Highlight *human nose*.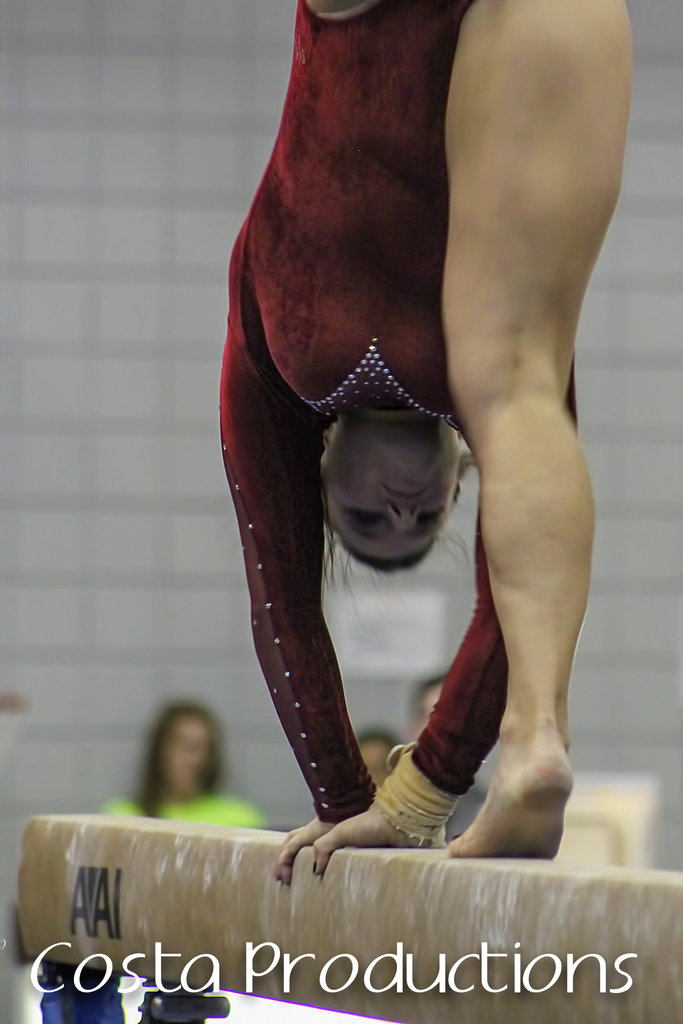
Highlighted region: x1=384 y1=499 x2=423 y2=531.
